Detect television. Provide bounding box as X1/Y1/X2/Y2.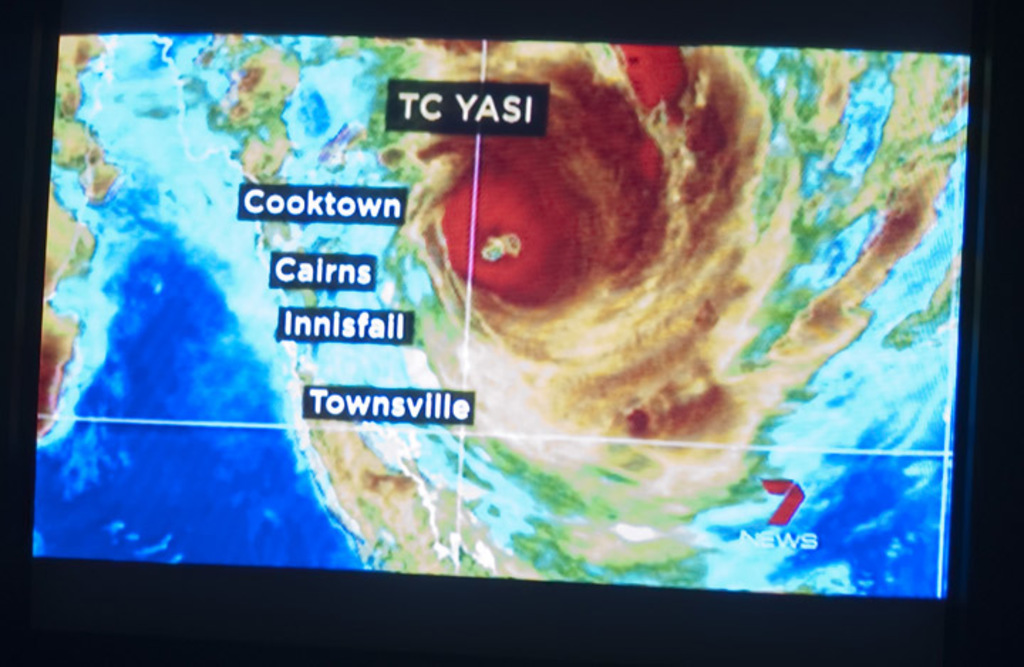
1/0/1023/666.
